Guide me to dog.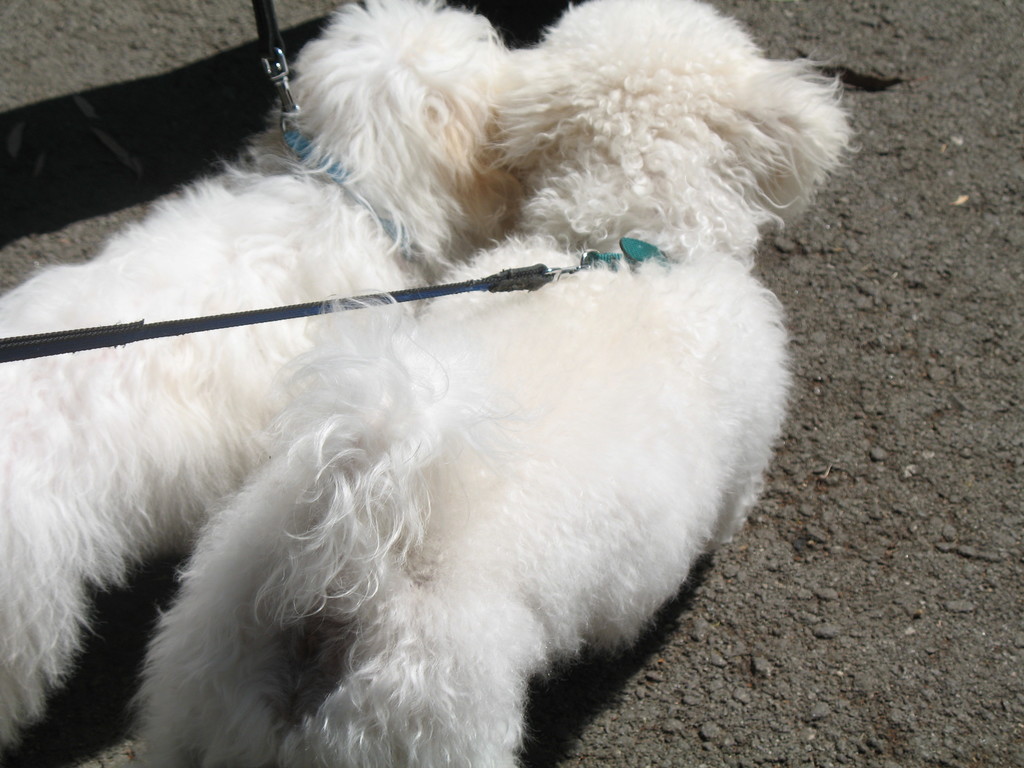
Guidance: (0, 0, 545, 753).
